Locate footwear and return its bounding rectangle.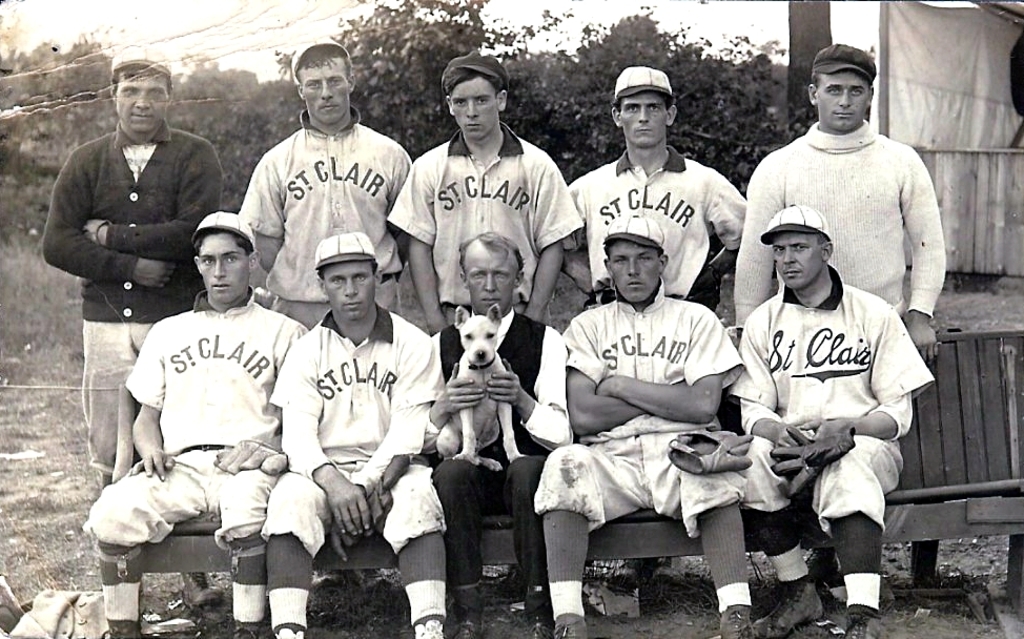
[x1=518, y1=589, x2=549, y2=638].
